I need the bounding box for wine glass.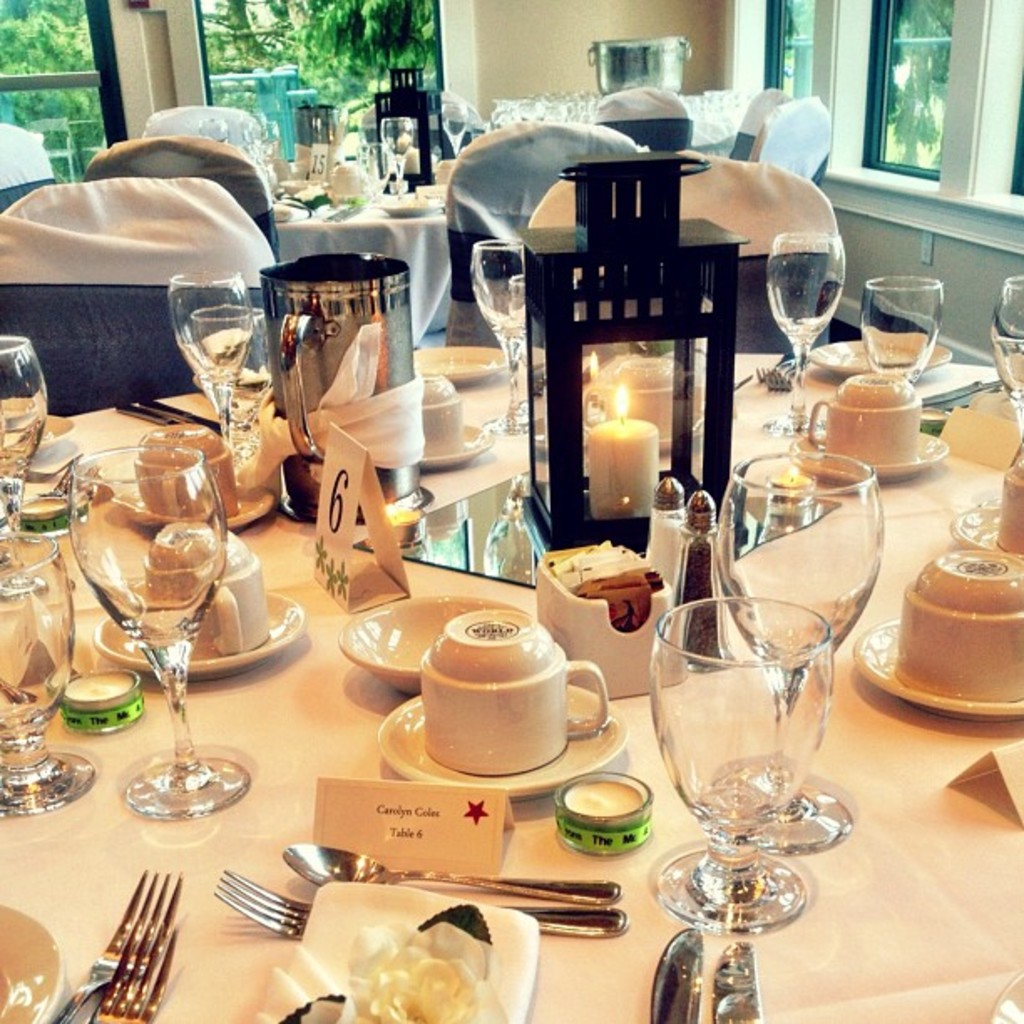
Here it is: <bbox>713, 452, 882, 860</bbox>.
